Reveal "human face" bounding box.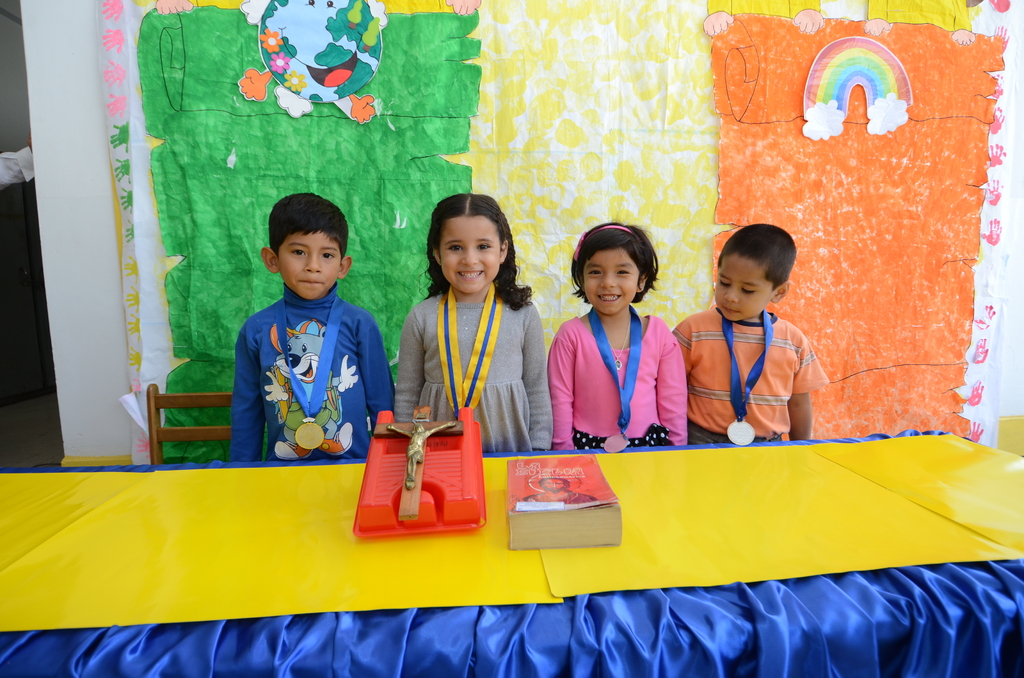
Revealed: (left=444, top=217, right=507, bottom=288).
